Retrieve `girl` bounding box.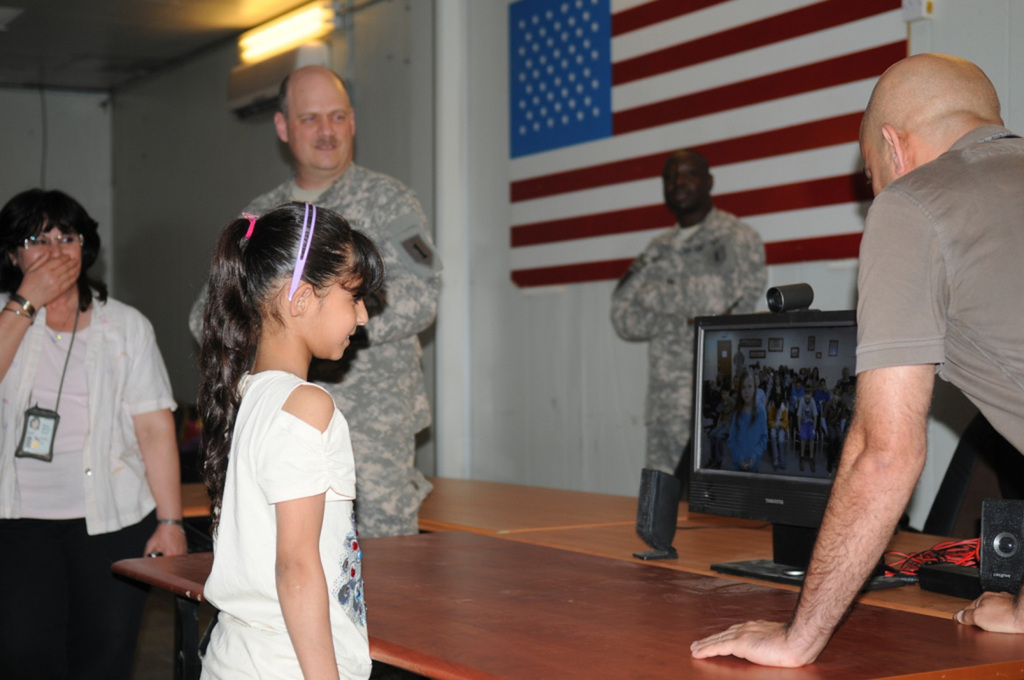
Bounding box: rect(200, 201, 373, 679).
